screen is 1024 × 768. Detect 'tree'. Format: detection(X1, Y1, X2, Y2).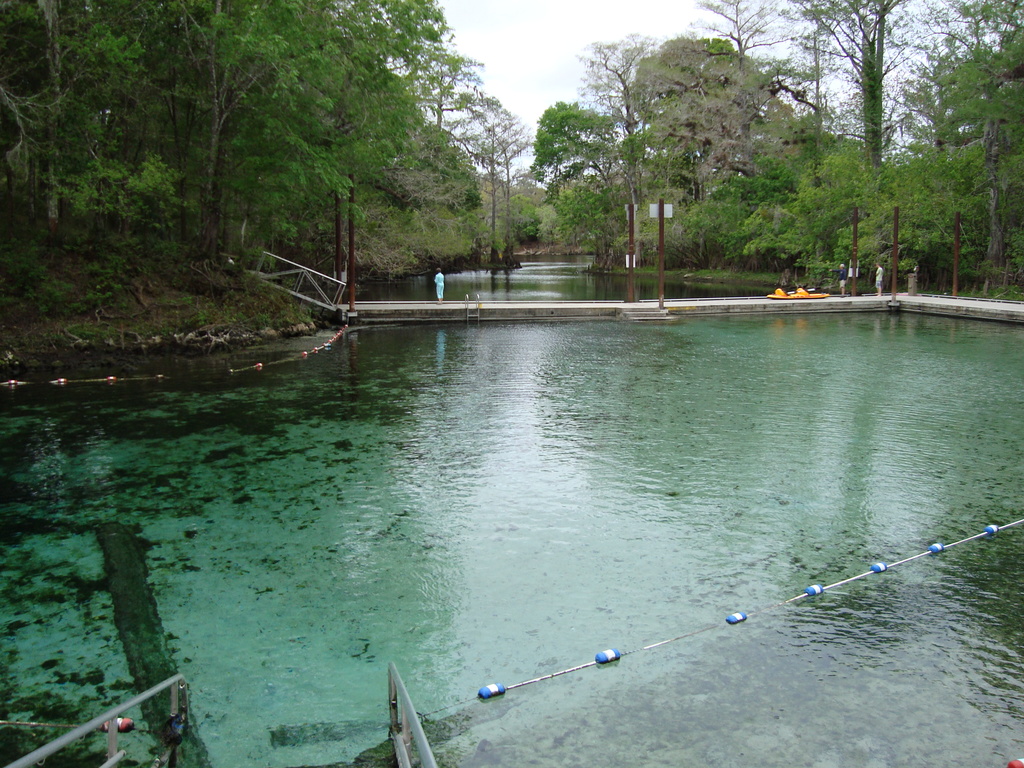
detection(463, 111, 502, 243).
